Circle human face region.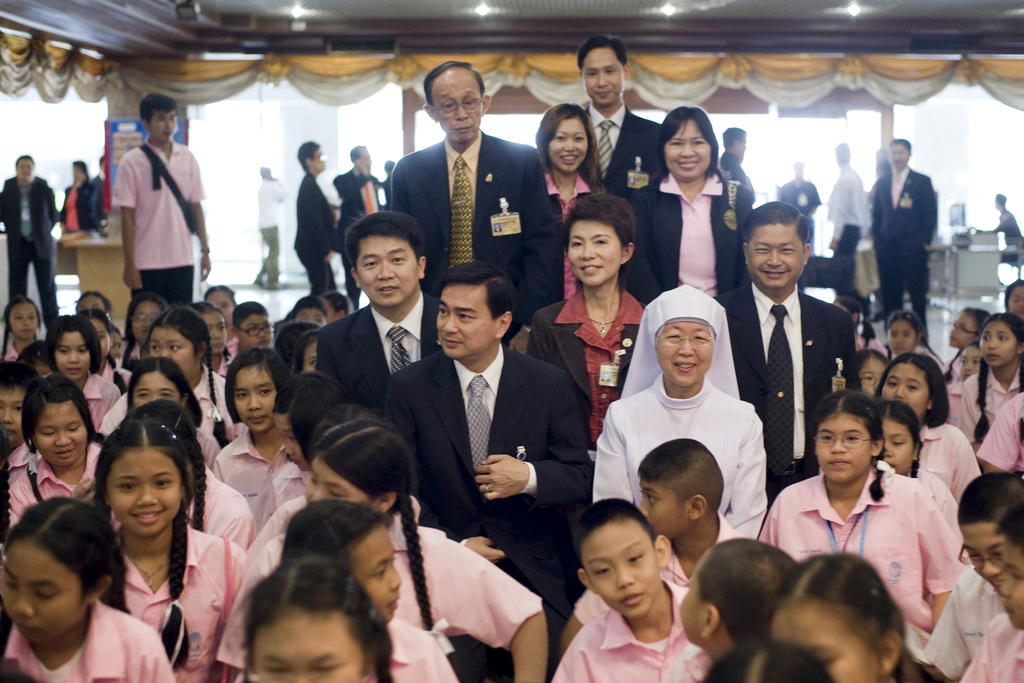
Region: (133, 303, 161, 345).
